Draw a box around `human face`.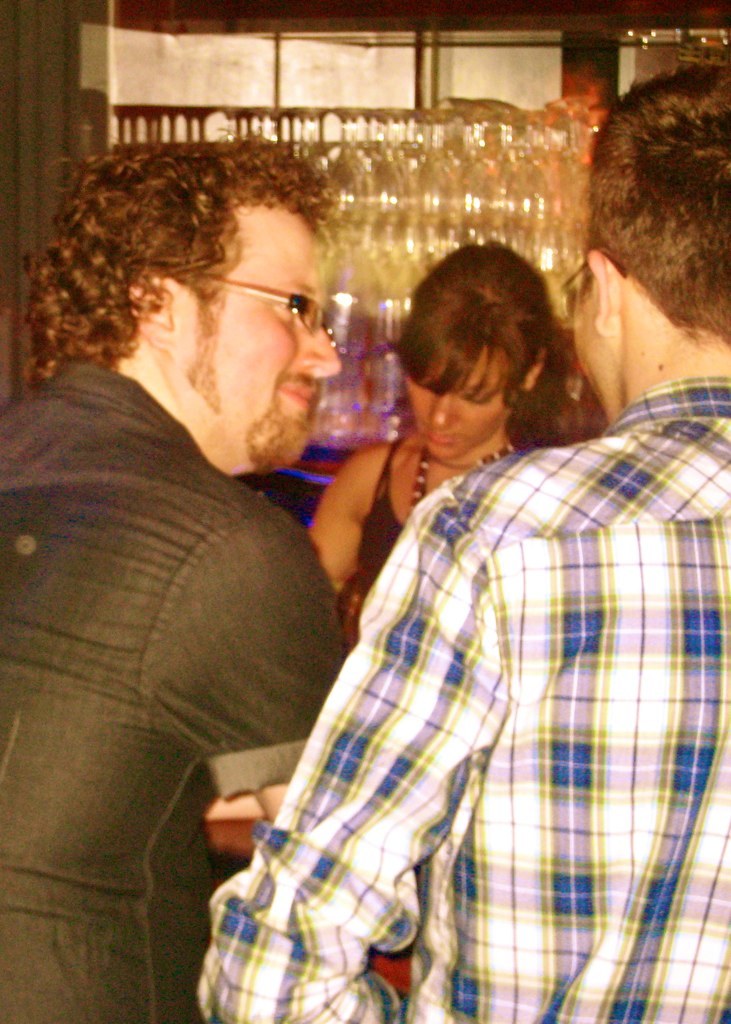
bbox(406, 346, 514, 467).
